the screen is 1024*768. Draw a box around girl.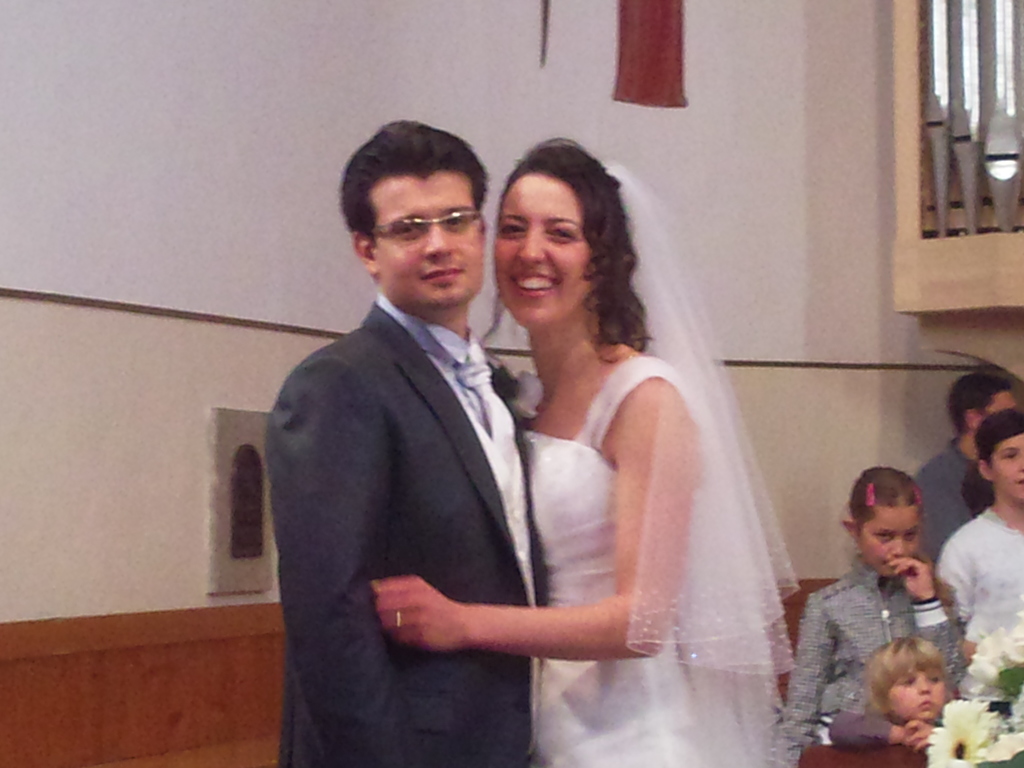
bbox(774, 468, 964, 767).
